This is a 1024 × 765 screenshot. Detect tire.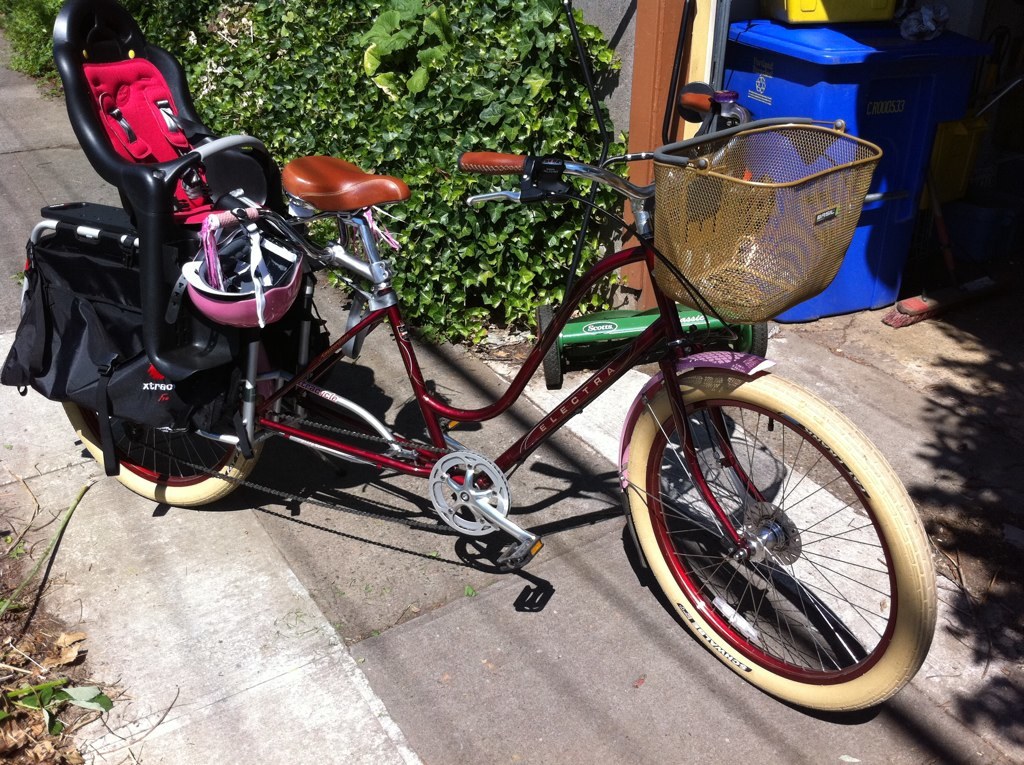
rect(60, 338, 276, 506).
